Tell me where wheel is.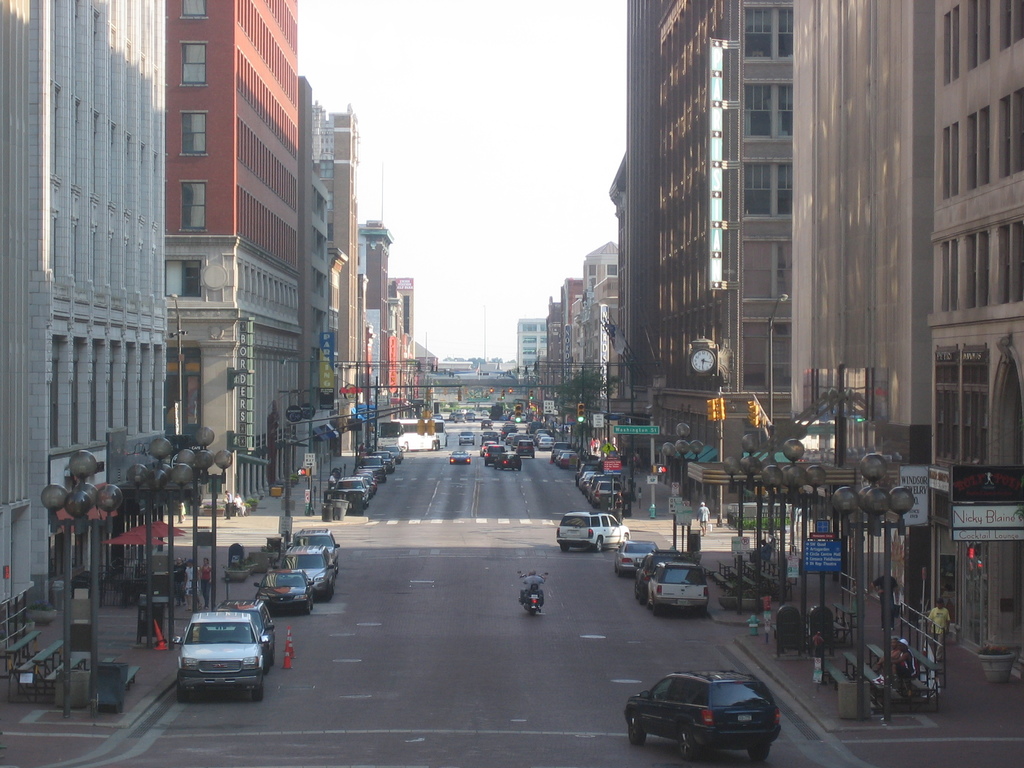
wheel is at 628:714:645:742.
